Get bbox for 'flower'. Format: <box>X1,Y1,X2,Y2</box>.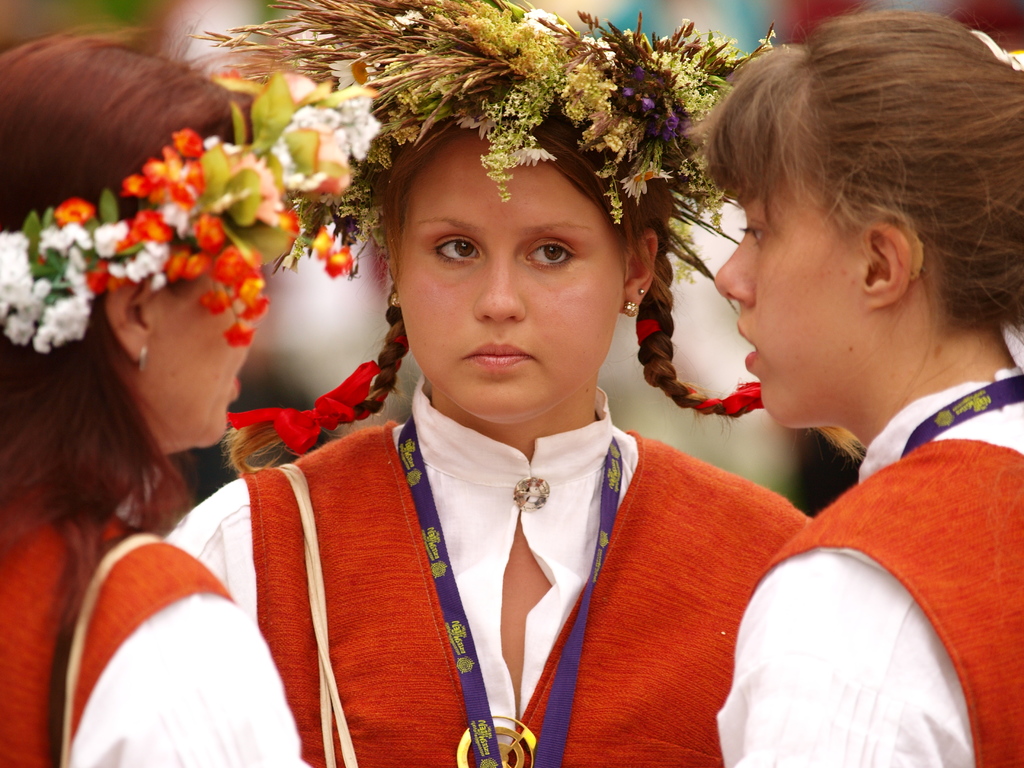
<box>226,319,257,349</box>.
